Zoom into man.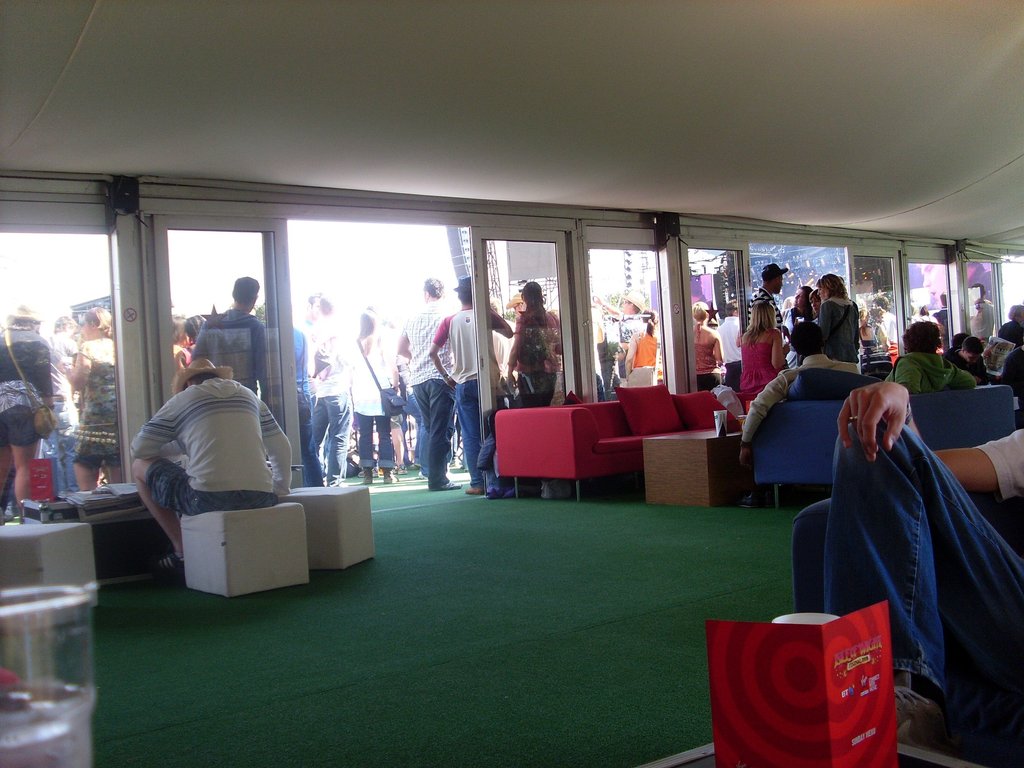
Zoom target: detection(393, 277, 463, 488).
